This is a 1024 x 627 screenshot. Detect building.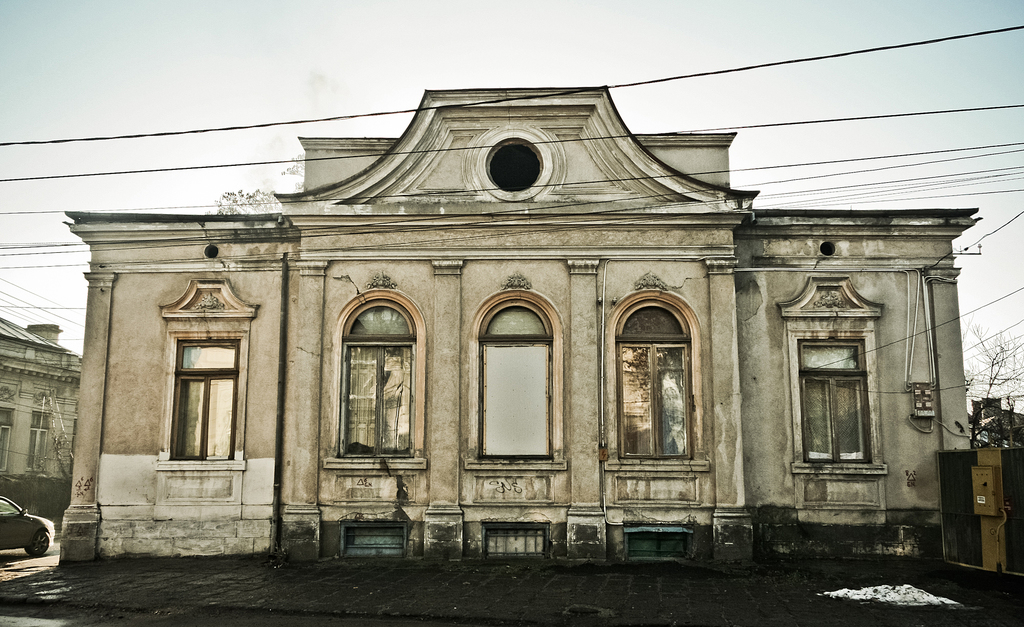
rect(0, 317, 86, 538).
